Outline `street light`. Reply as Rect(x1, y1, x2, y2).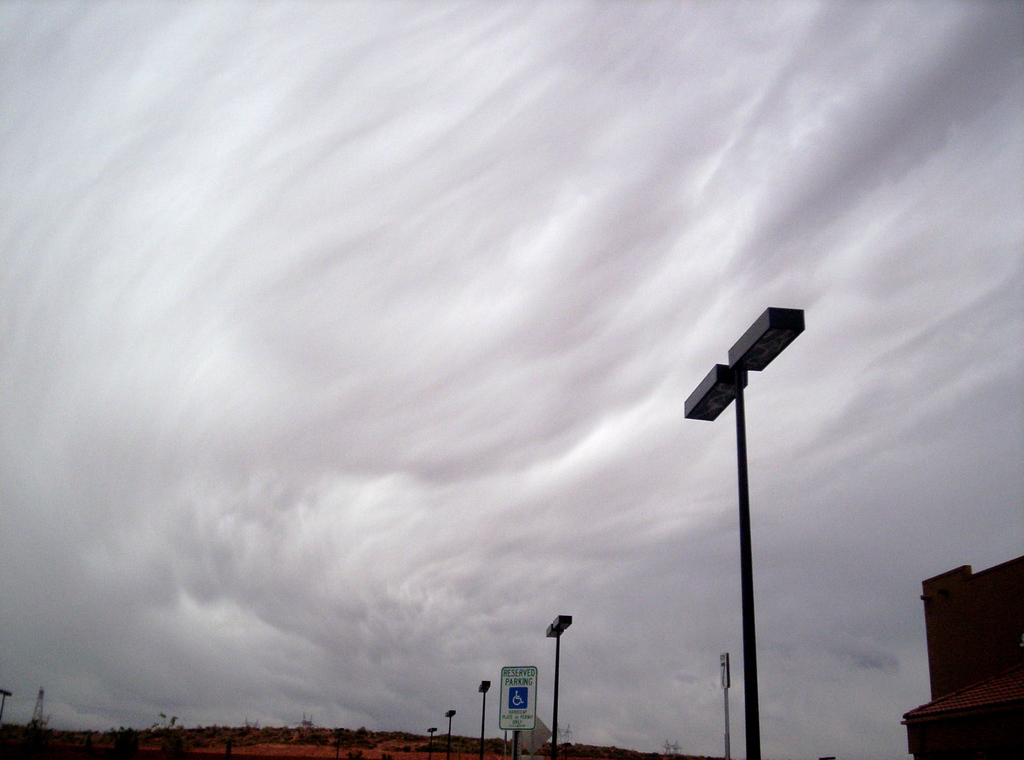
Rect(428, 727, 441, 759).
